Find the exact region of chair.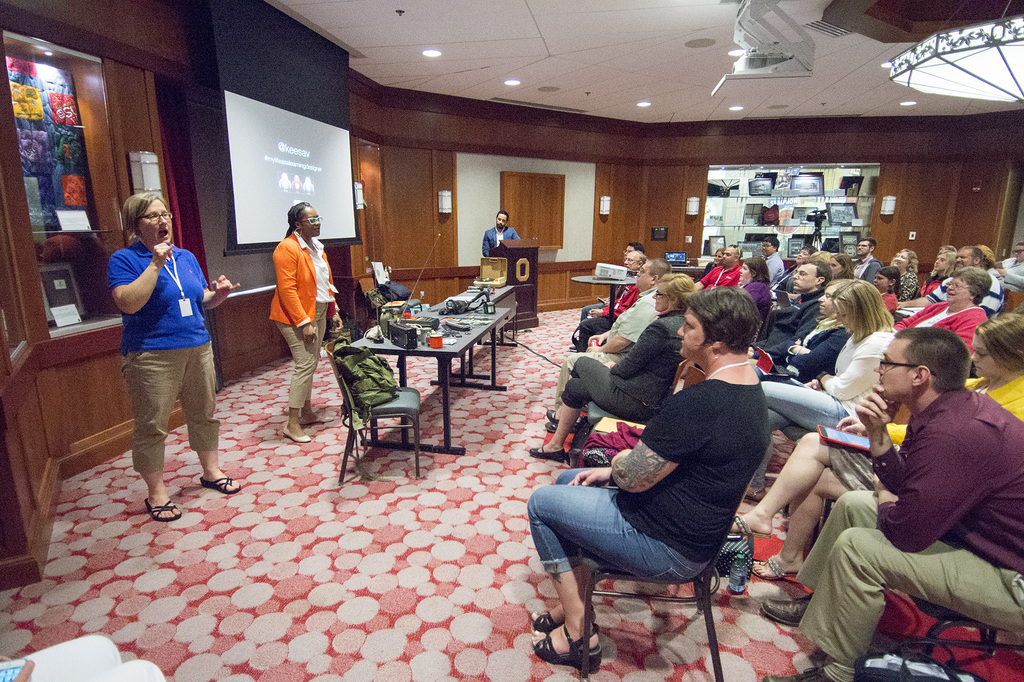
Exact region: crop(337, 309, 470, 485).
